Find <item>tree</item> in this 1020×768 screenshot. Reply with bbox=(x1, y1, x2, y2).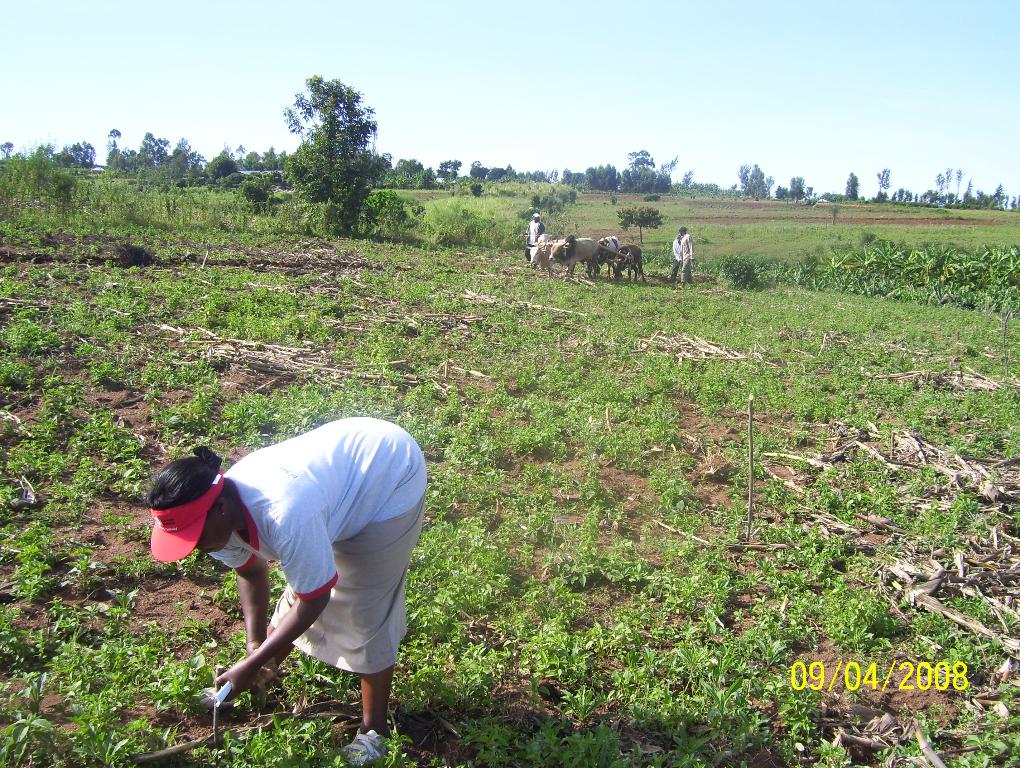
bbox=(928, 169, 959, 205).
